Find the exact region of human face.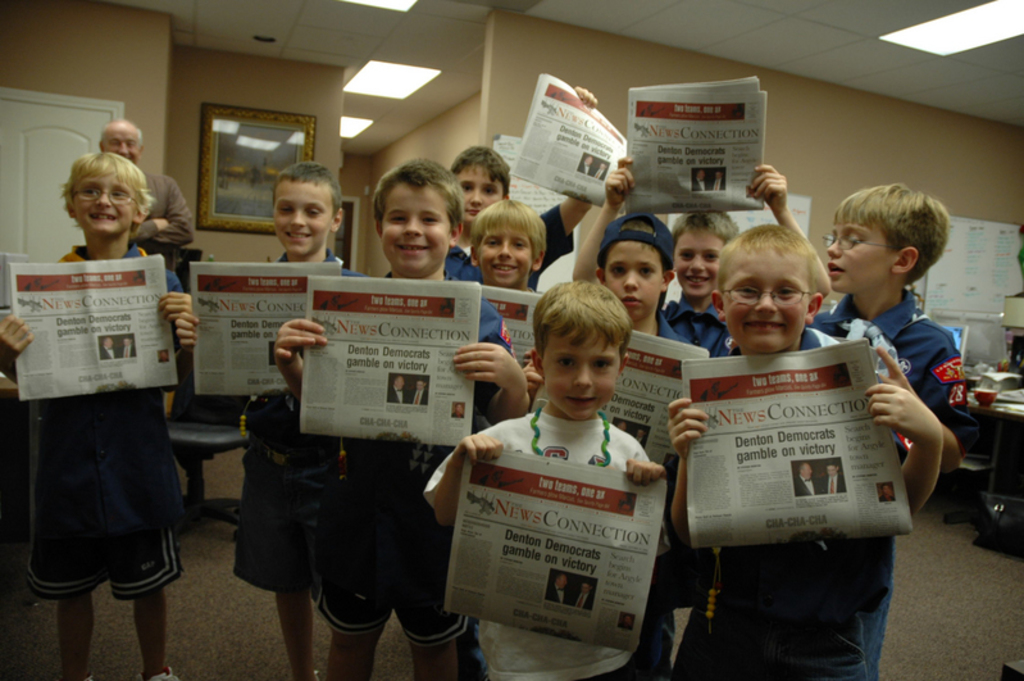
Exact region: [549, 330, 620, 421].
